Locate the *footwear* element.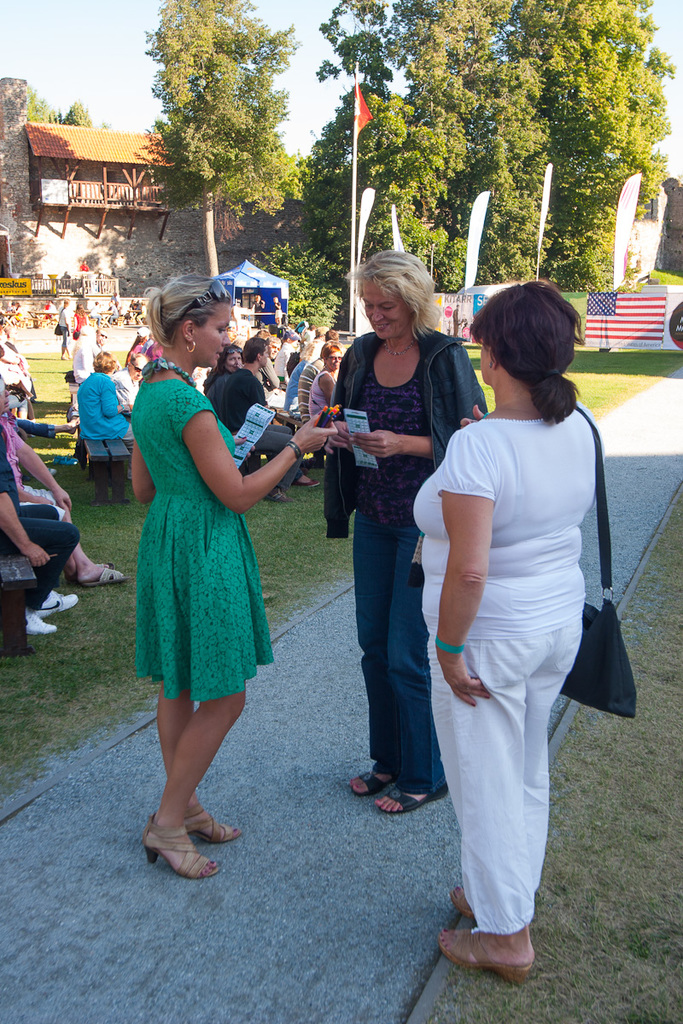
Element bbox: box(156, 806, 242, 847).
